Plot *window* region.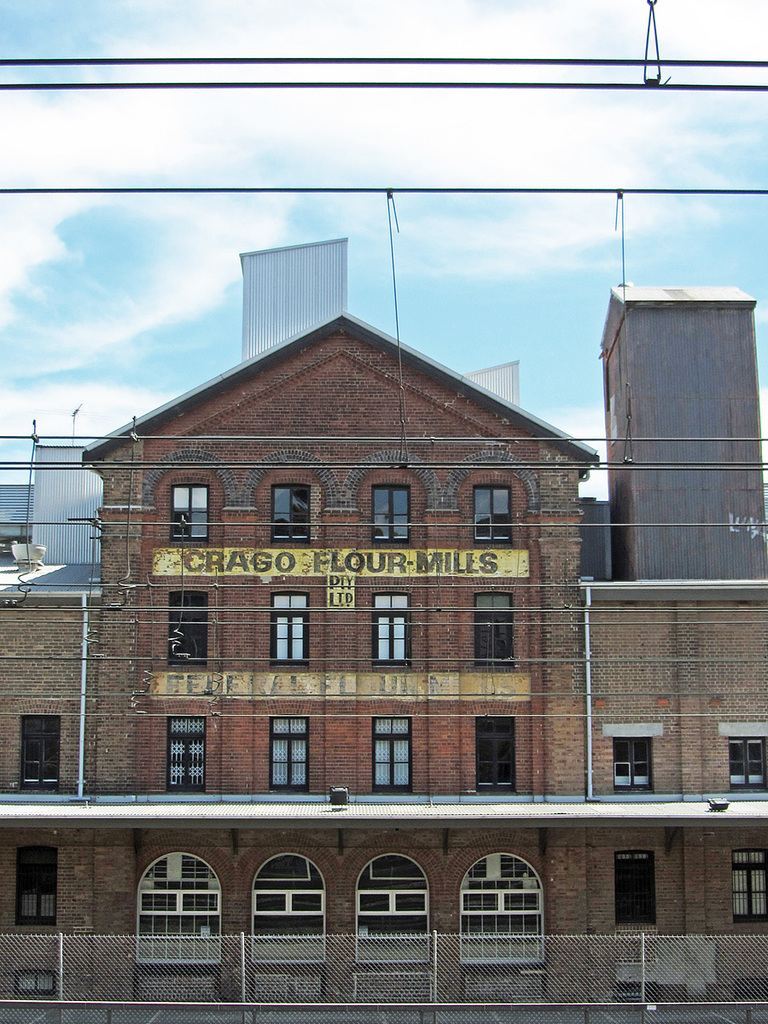
Plotted at <box>128,848,224,968</box>.
